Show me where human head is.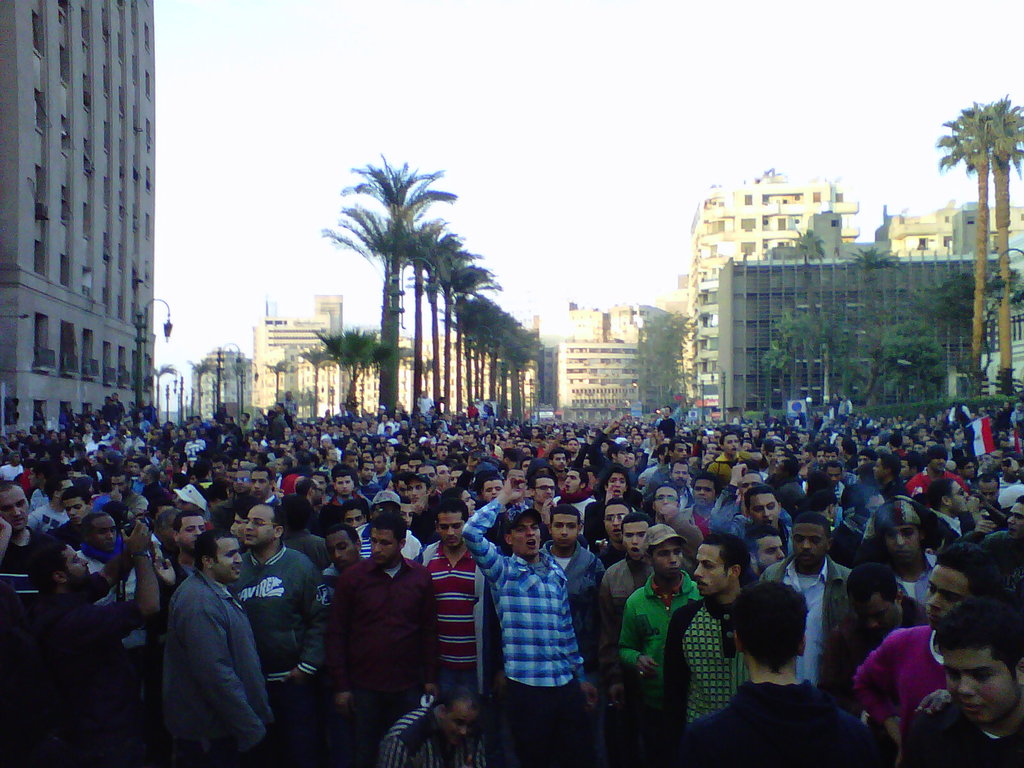
human head is at <region>75, 511, 118, 558</region>.
